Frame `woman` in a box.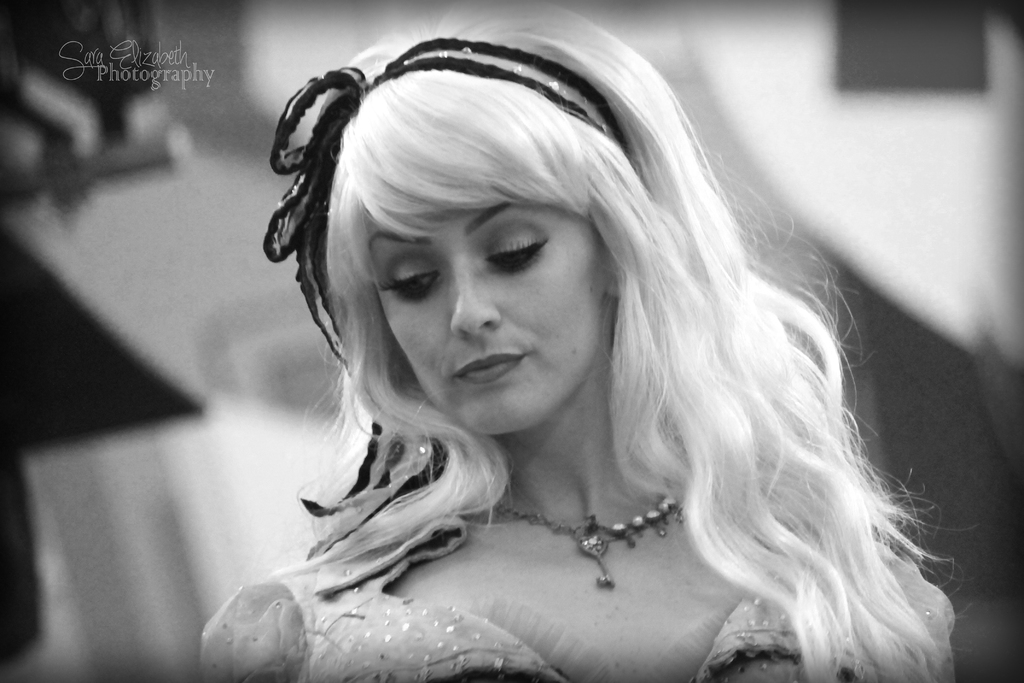
l=195, t=13, r=970, b=682.
